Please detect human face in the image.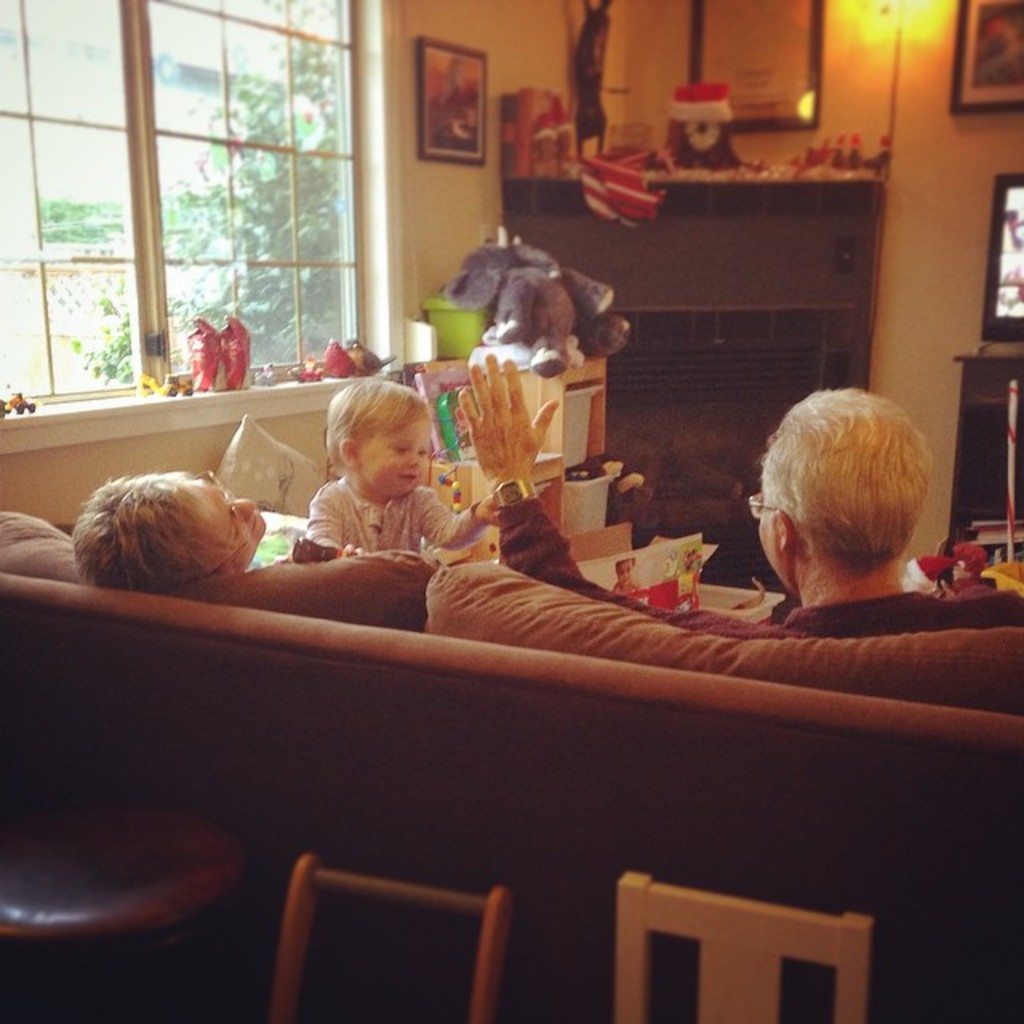
178/477/267/576.
